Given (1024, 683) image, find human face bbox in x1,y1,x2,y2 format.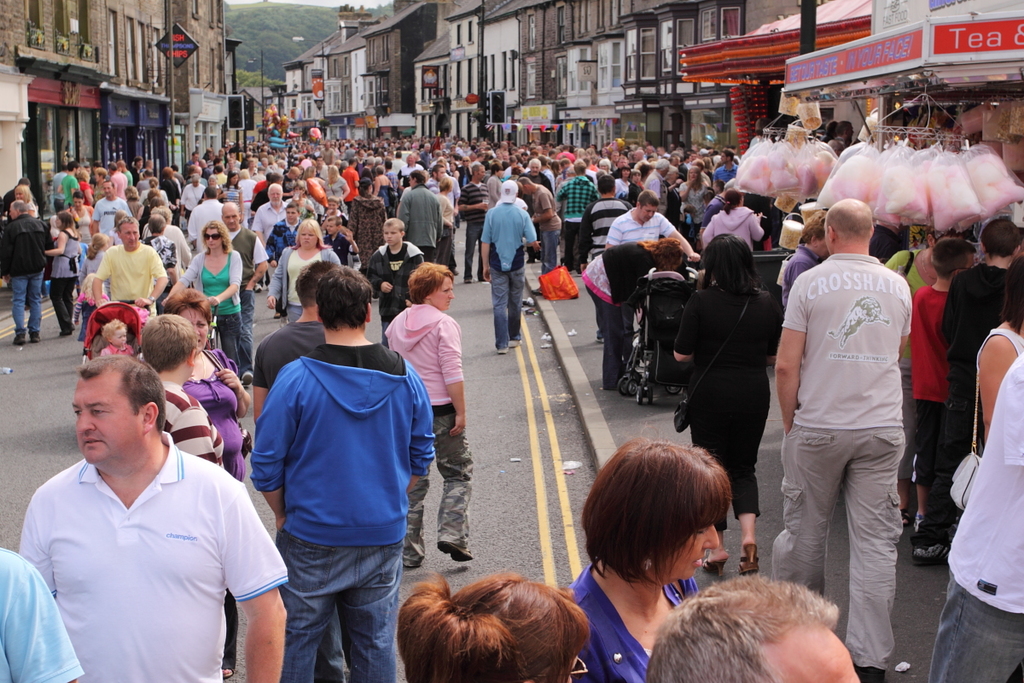
177,306,208,353.
